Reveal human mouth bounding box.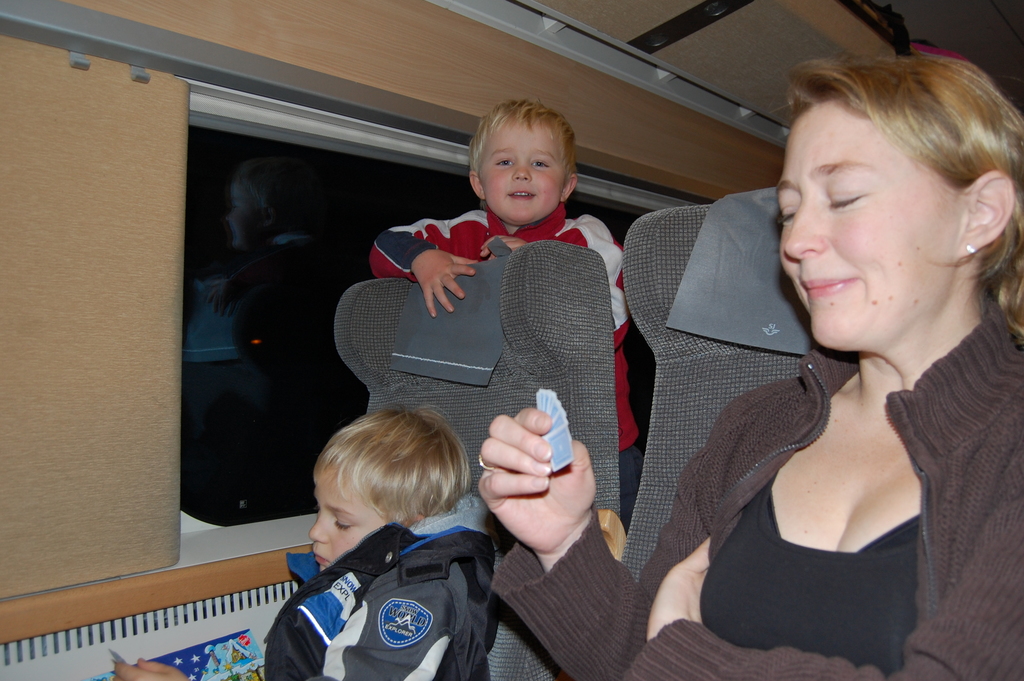
Revealed: detection(309, 550, 332, 564).
